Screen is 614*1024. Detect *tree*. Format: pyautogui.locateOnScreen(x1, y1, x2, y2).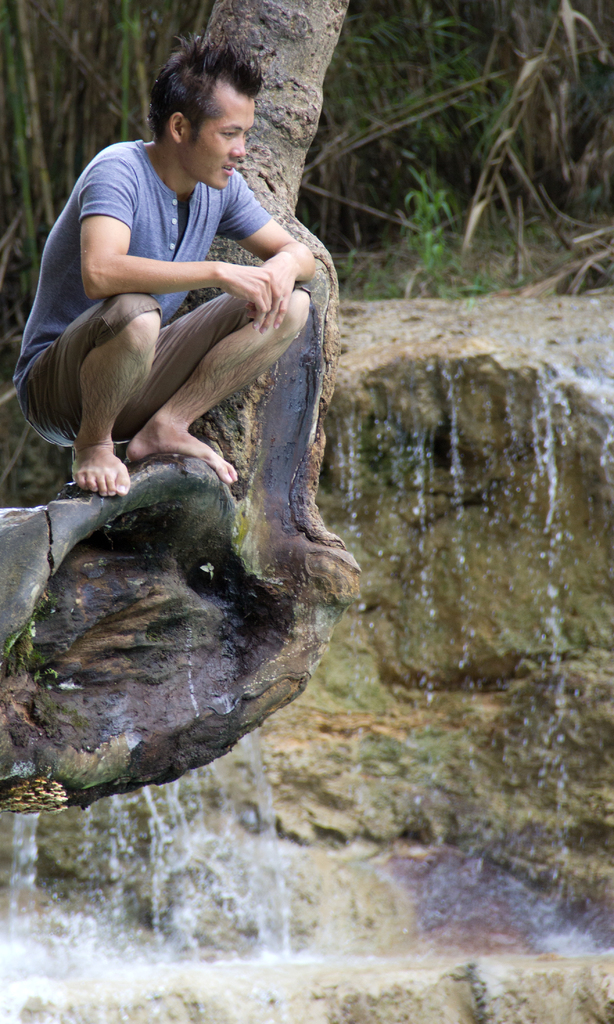
pyautogui.locateOnScreen(0, 0, 613, 910).
